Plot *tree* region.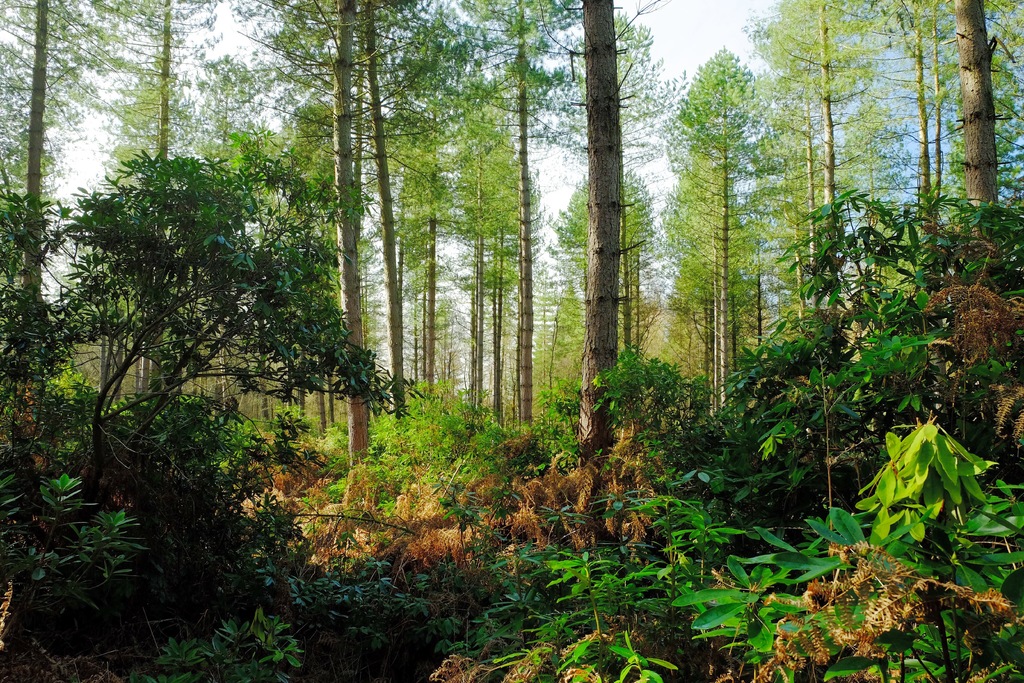
Plotted at l=348, t=0, r=584, b=454.
